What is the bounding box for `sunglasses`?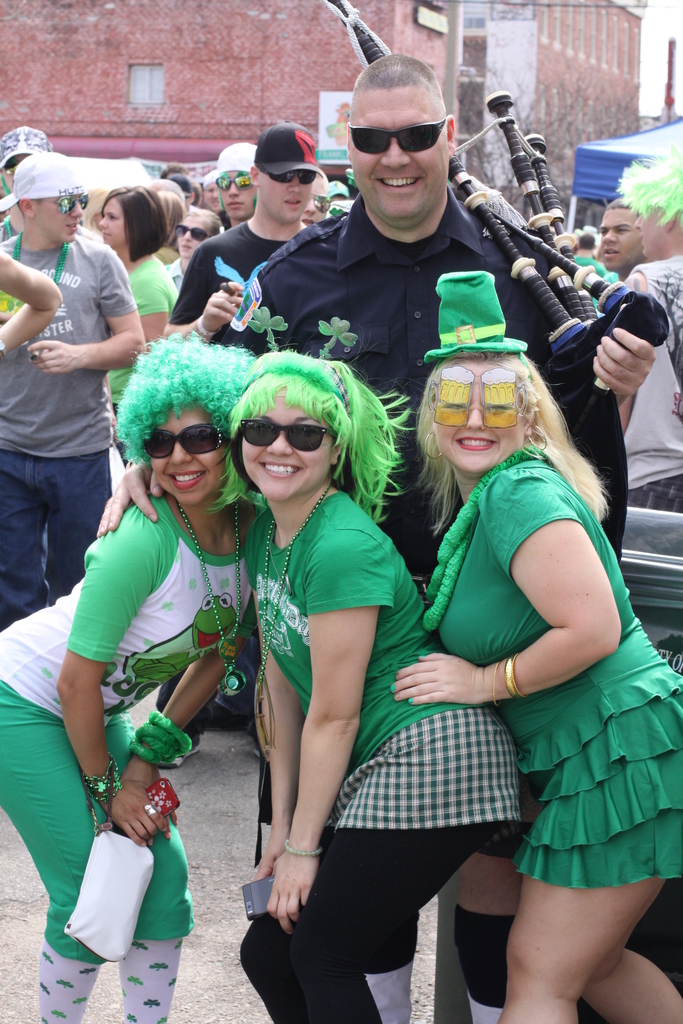
(left=175, top=223, right=208, bottom=241).
